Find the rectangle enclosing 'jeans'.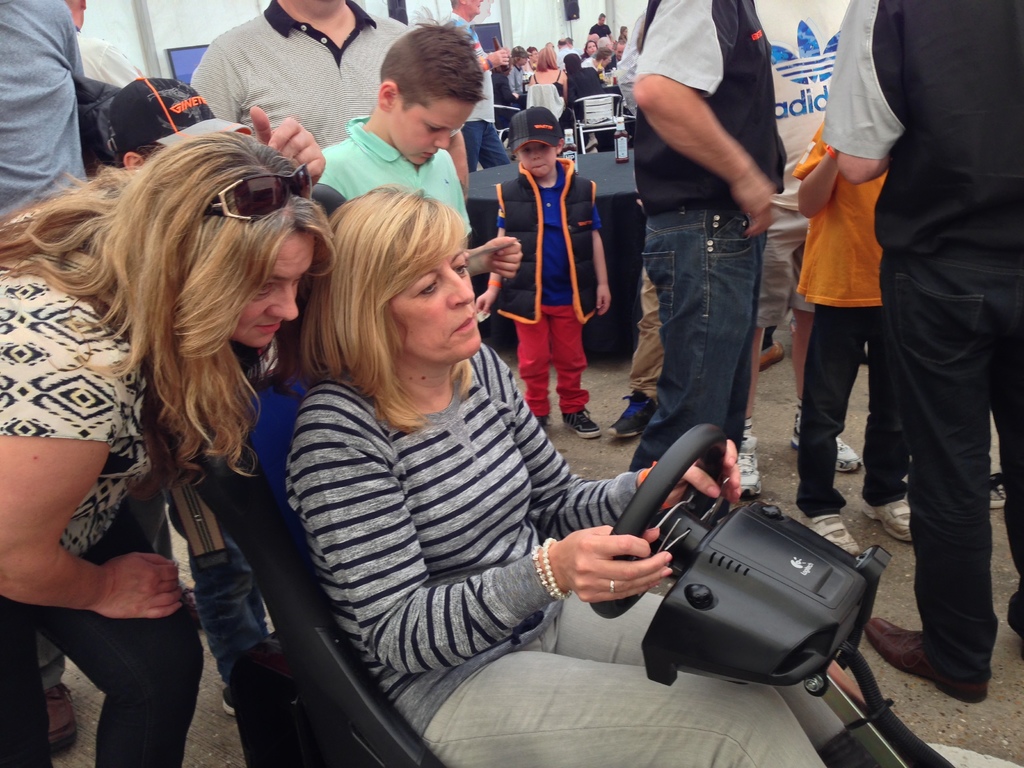
Rect(636, 200, 785, 470).
